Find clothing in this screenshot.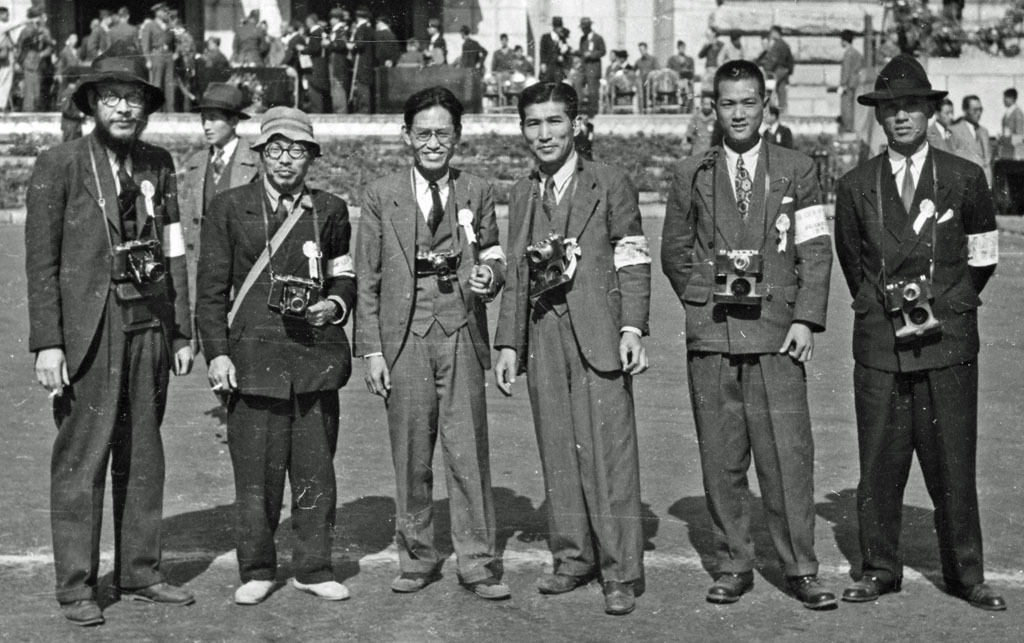
The bounding box for clothing is 351, 161, 503, 375.
